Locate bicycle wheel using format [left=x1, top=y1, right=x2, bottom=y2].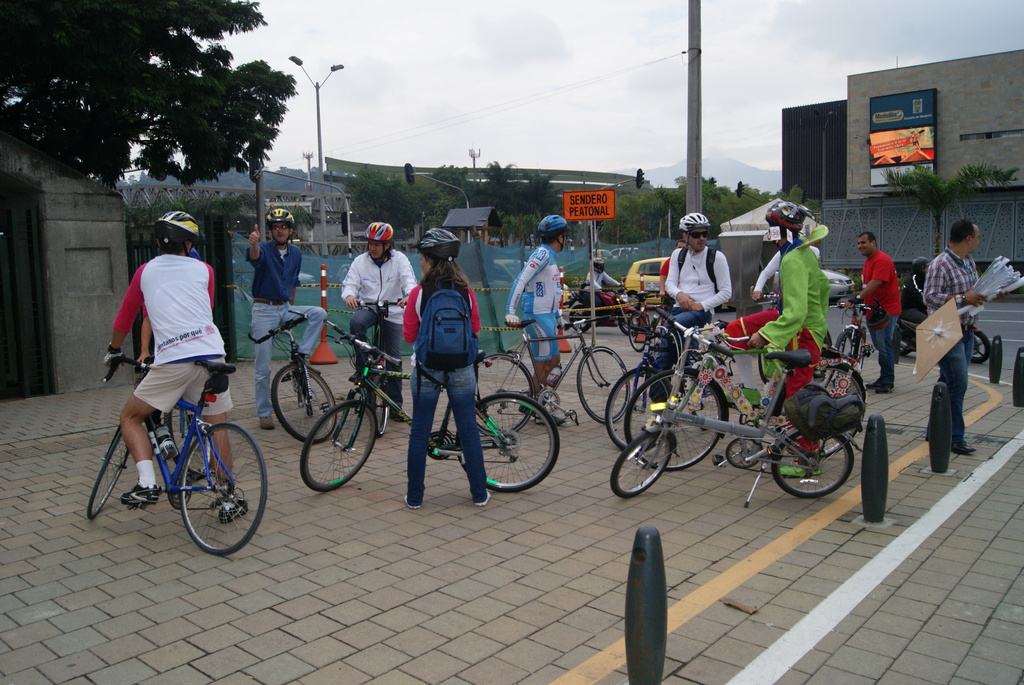
[left=163, top=402, right=210, bottom=480].
